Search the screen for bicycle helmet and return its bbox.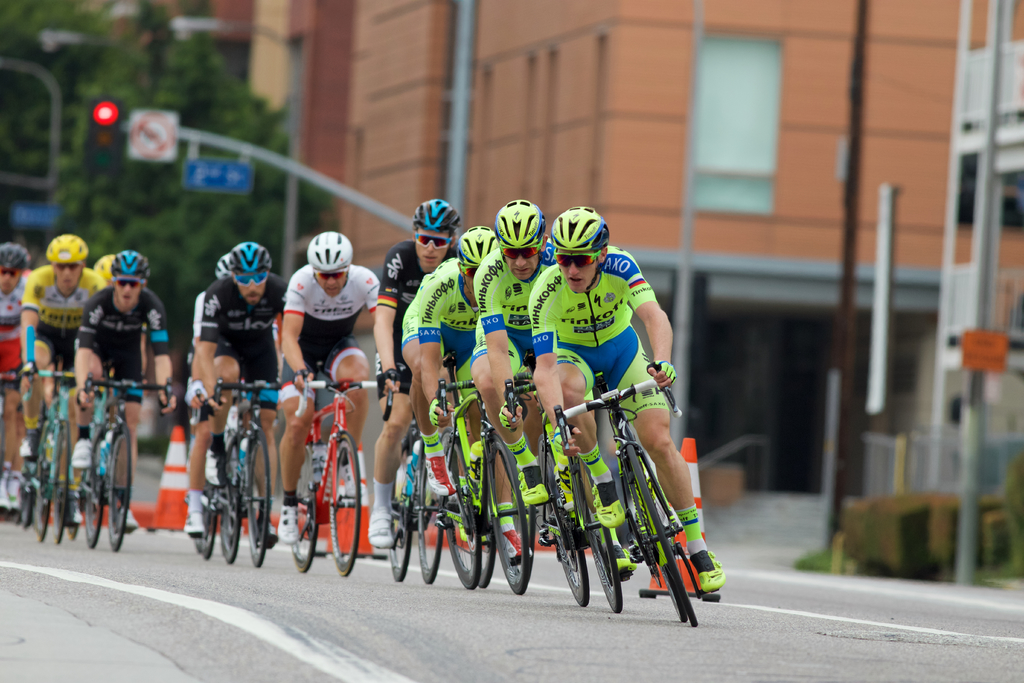
Found: detection(455, 219, 494, 274).
